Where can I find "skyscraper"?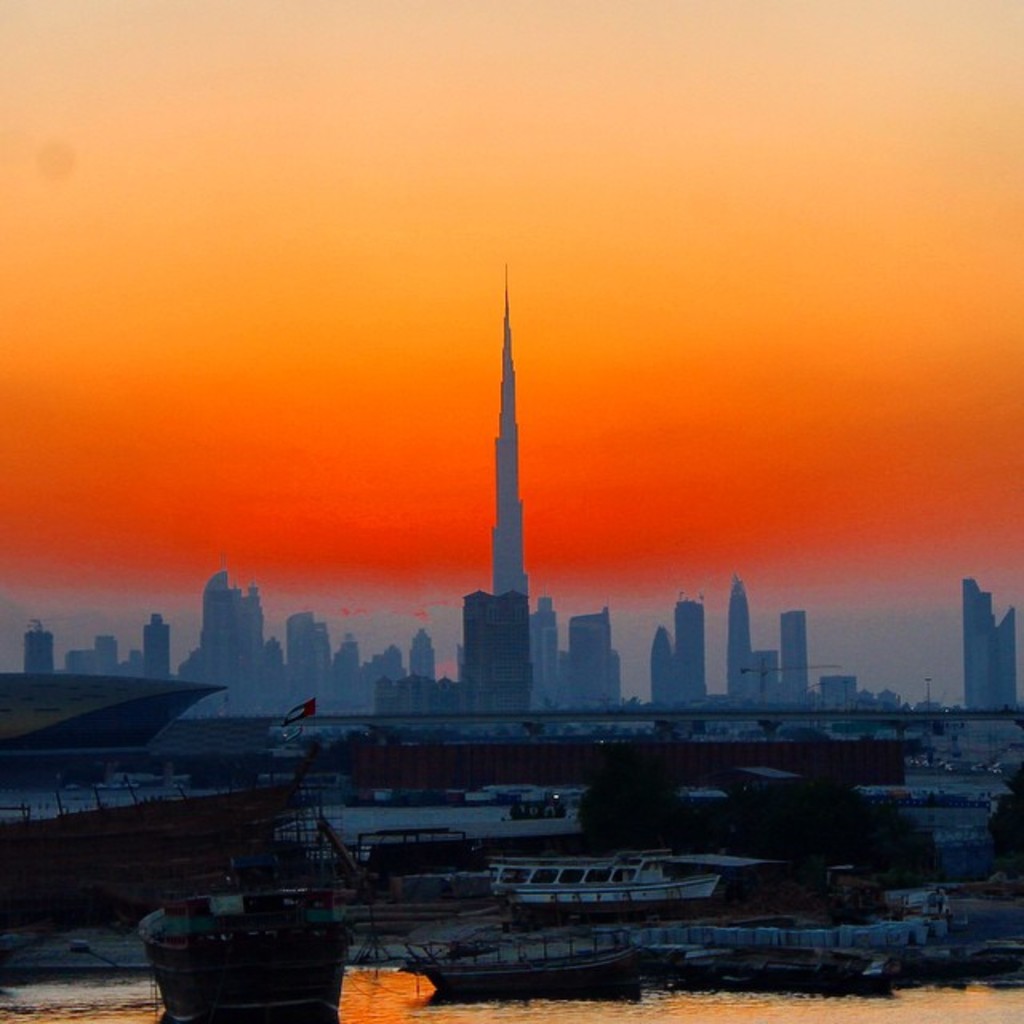
You can find it at 728,574,754,686.
